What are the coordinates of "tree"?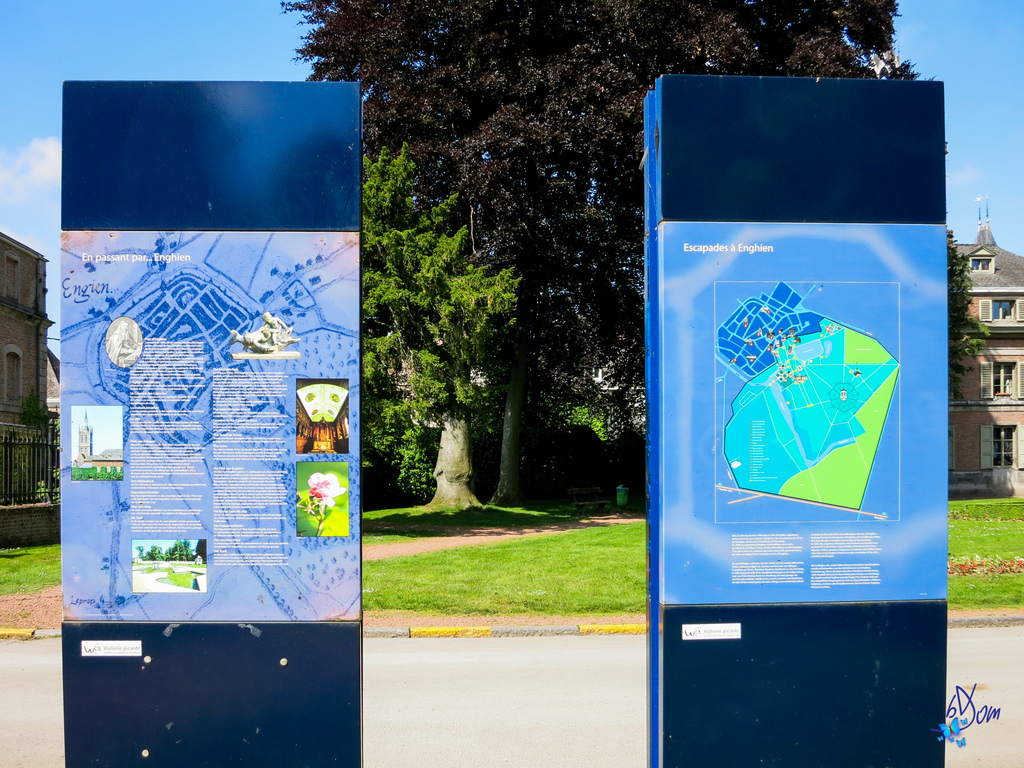
940 221 989 448.
